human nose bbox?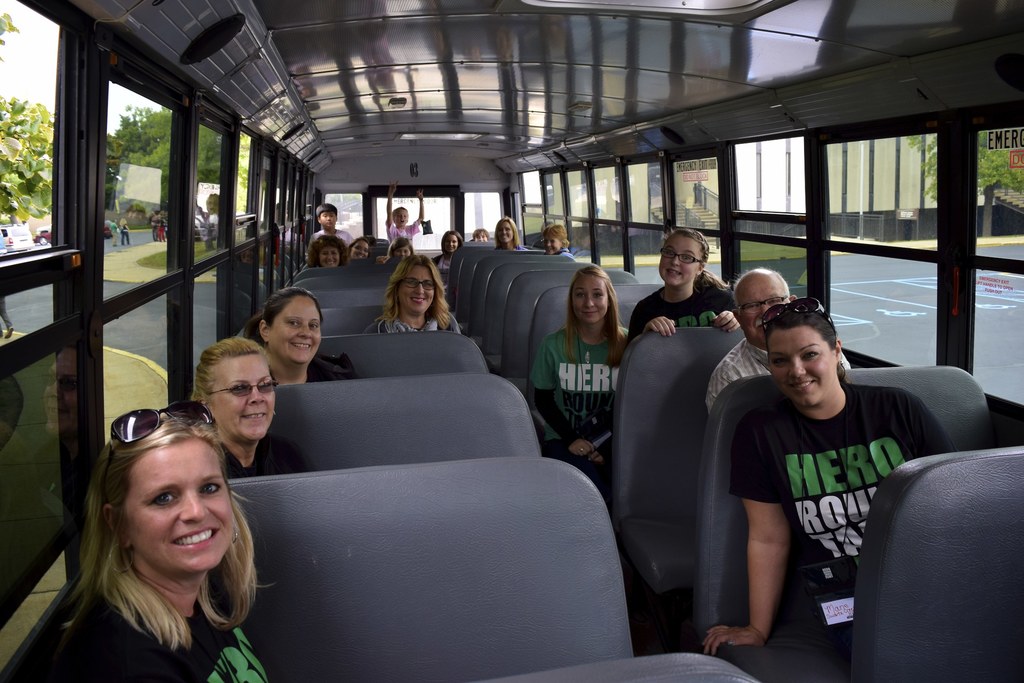
bbox=[414, 282, 422, 291]
